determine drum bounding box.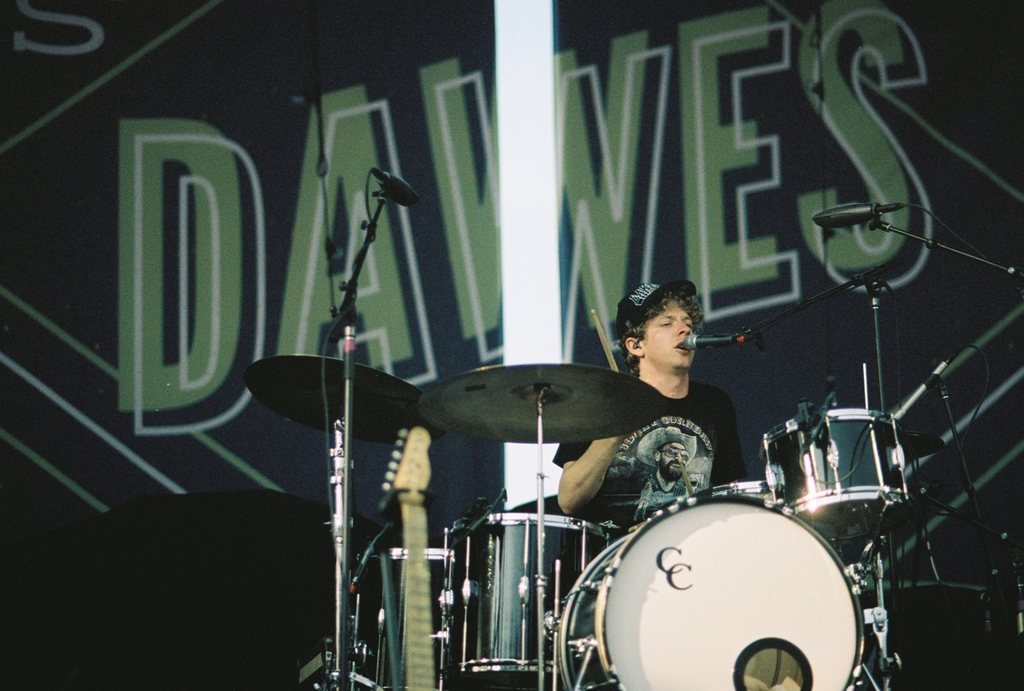
Determined: 534/372/950/670.
